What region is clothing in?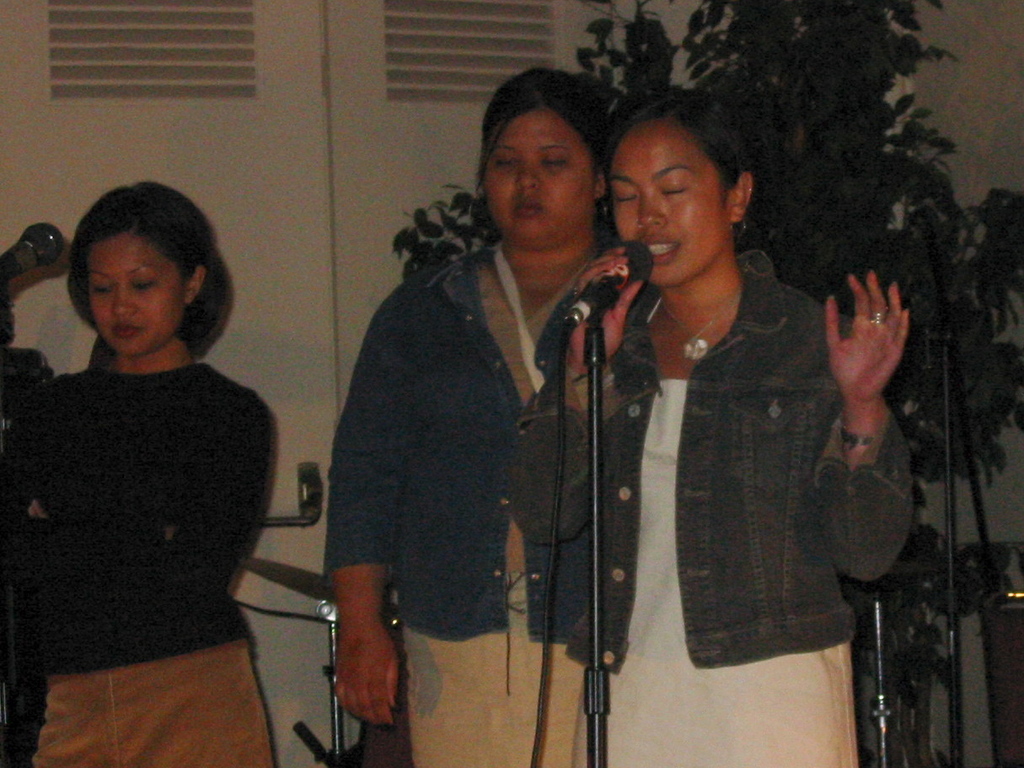
BBox(0, 364, 277, 767).
